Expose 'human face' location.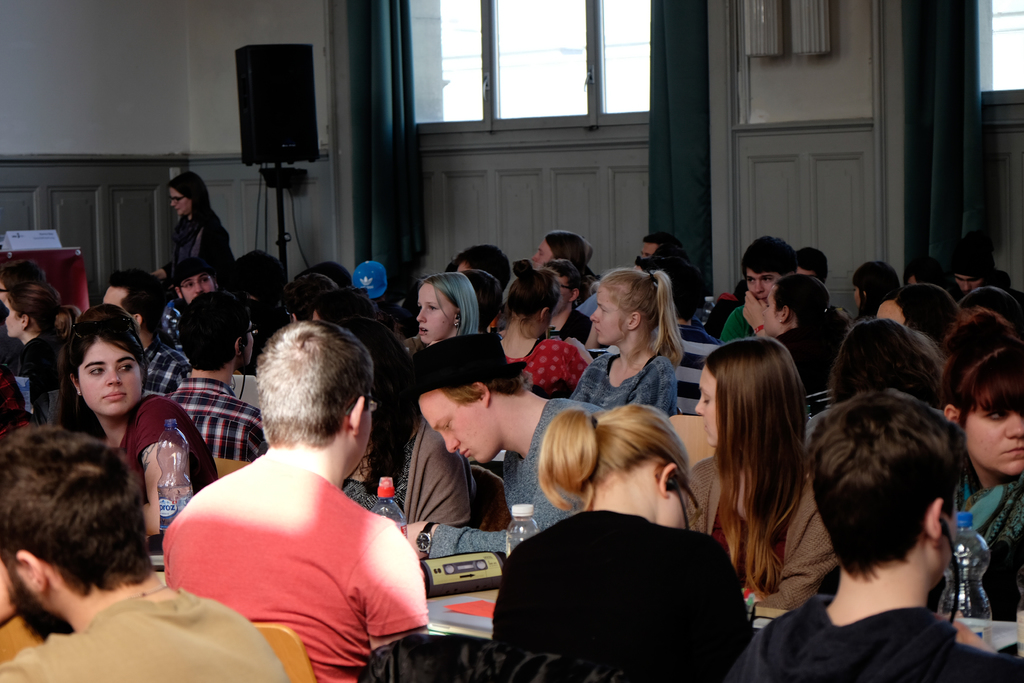
Exposed at [2,299,23,340].
